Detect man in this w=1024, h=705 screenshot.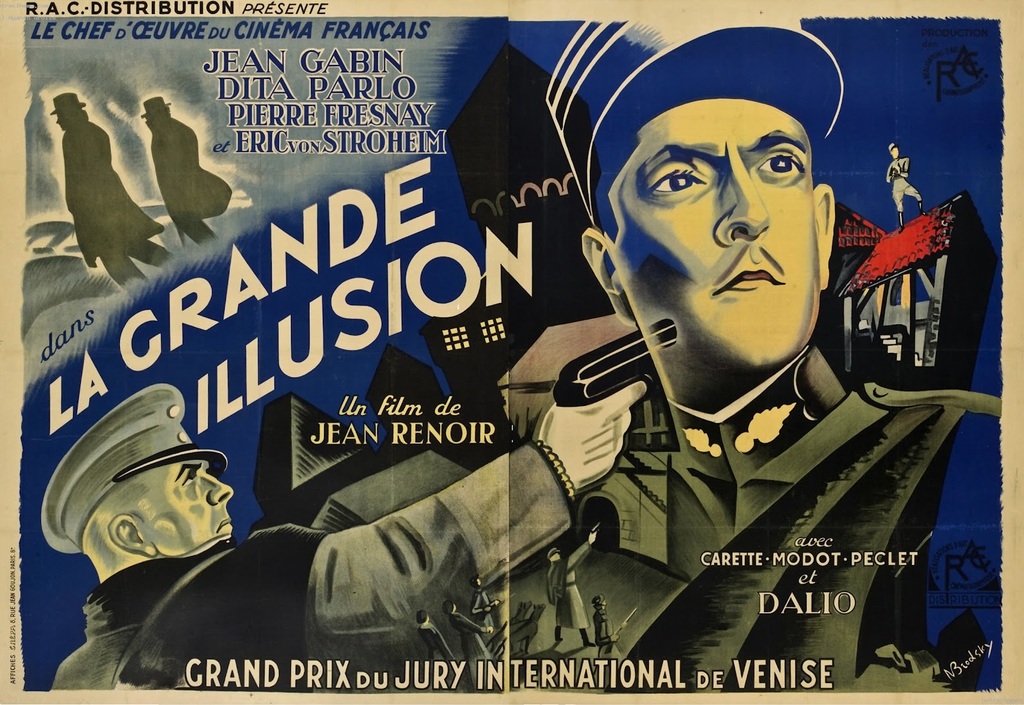
Detection: (33, 375, 649, 690).
